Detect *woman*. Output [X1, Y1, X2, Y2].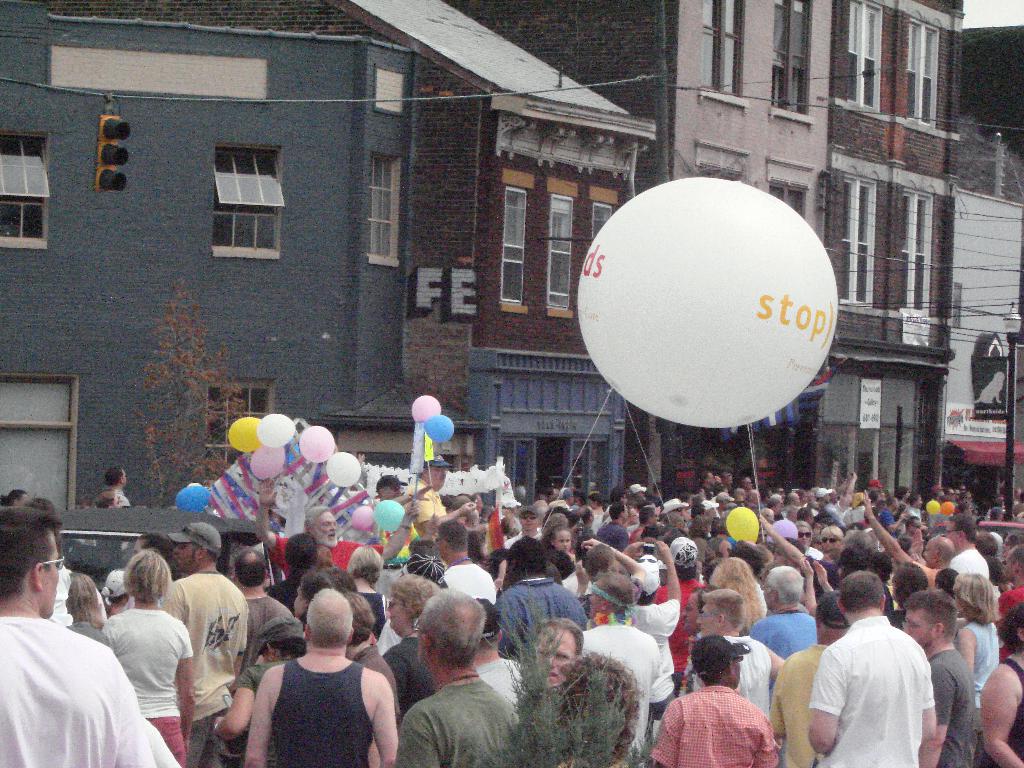
[968, 605, 1021, 767].
